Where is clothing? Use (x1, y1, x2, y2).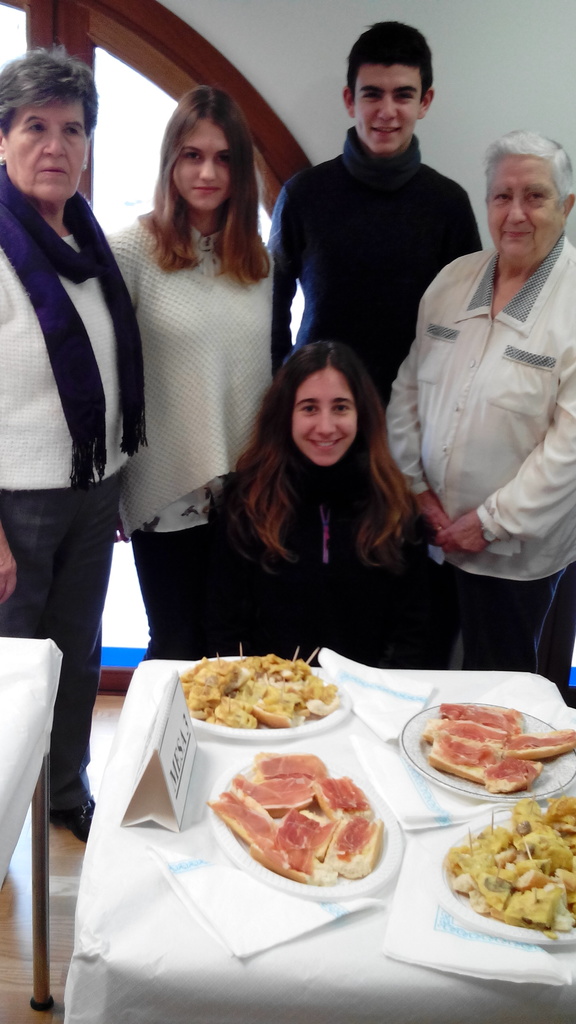
(115, 222, 274, 645).
